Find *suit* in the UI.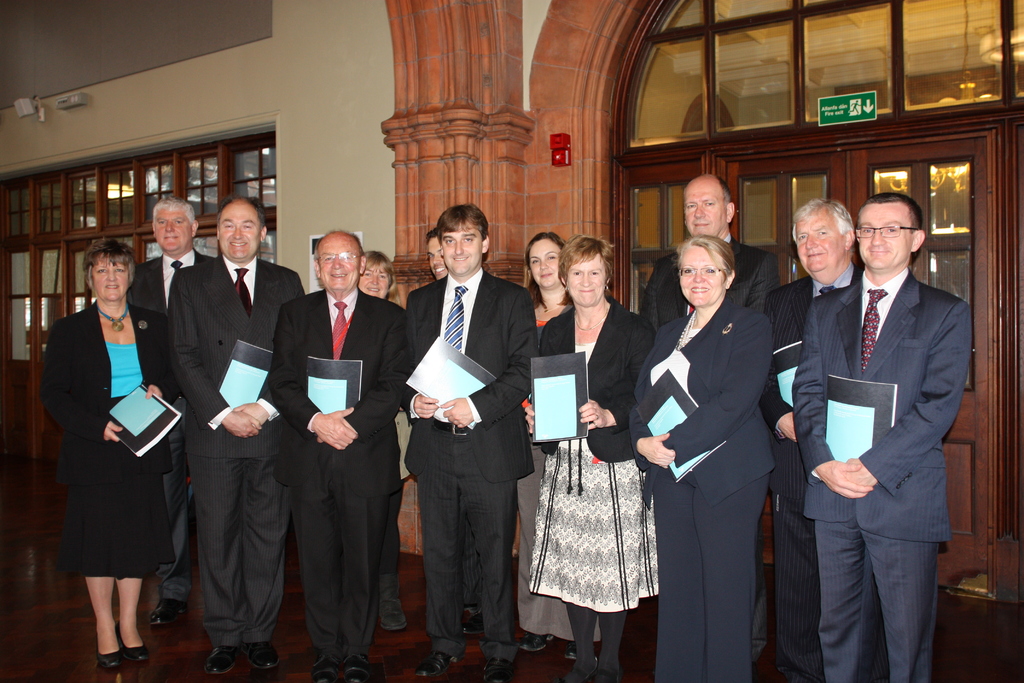
UI element at BBox(534, 292, 659, 464).
